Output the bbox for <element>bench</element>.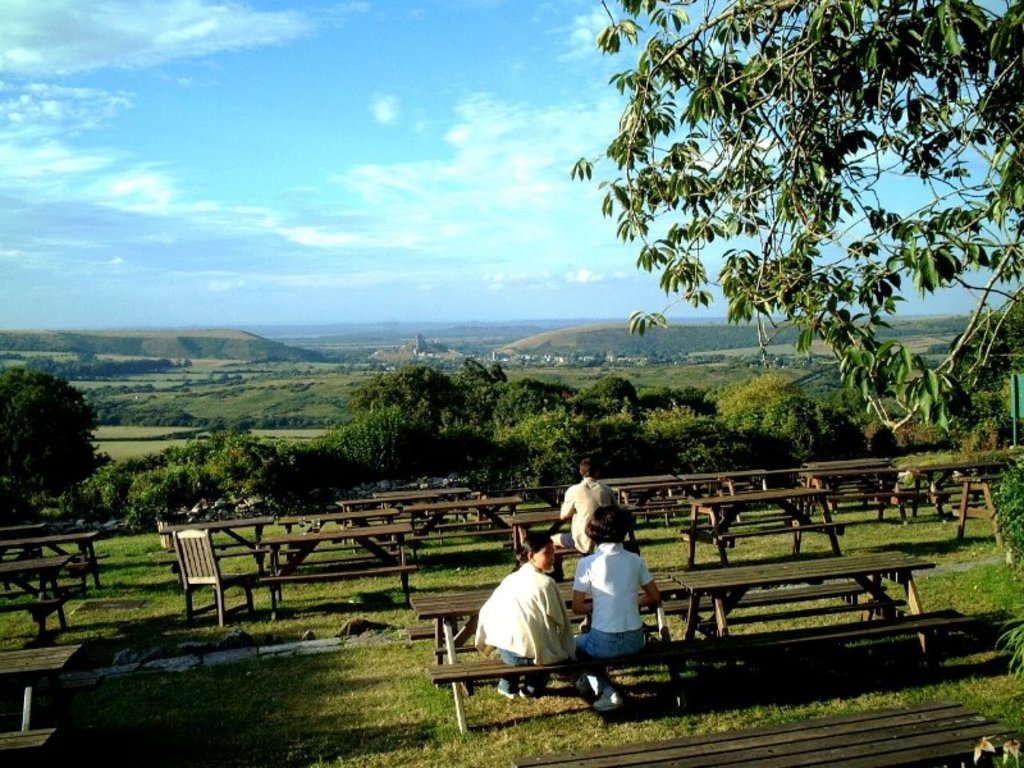
bbox(663, 554, 954, 707).
